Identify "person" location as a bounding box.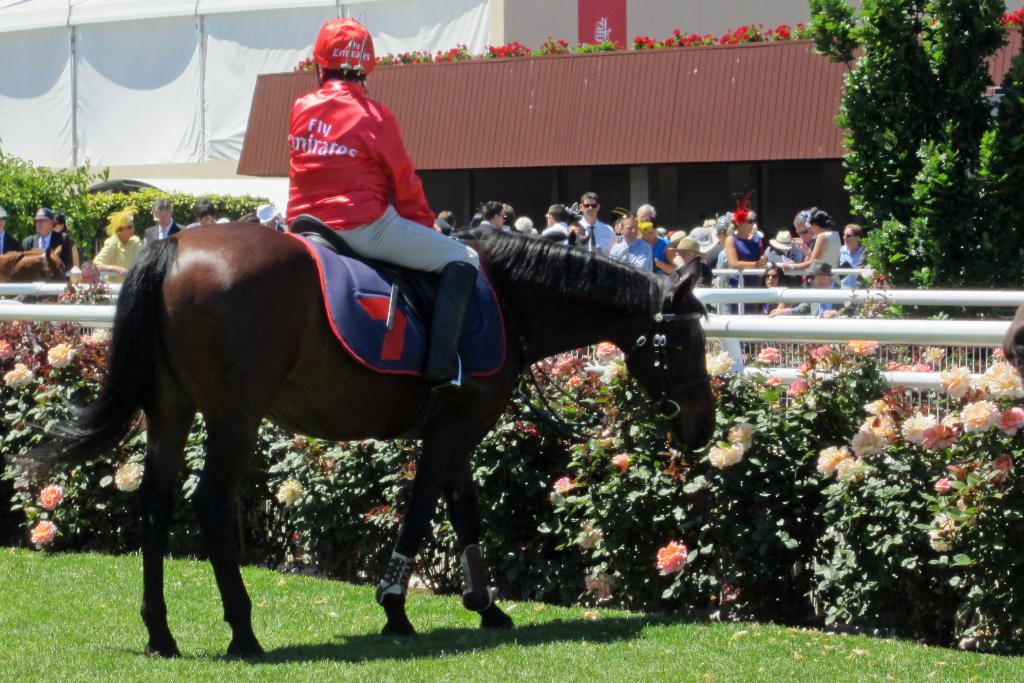
left=26, top=206, right=81, bottom=293.
